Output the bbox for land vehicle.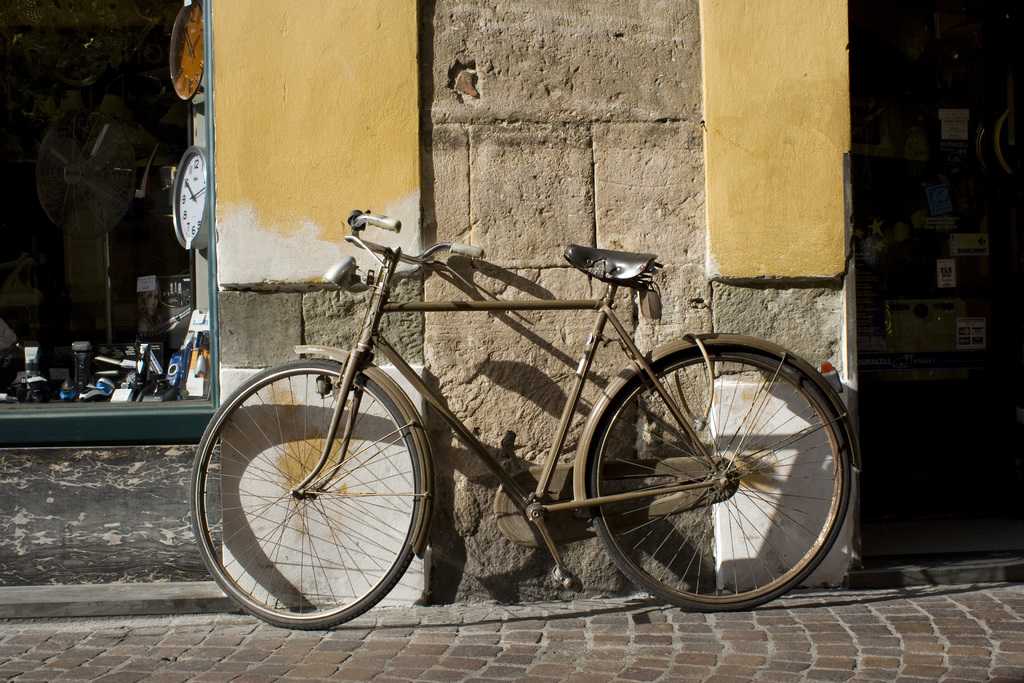
x1=214, y1=212, x2=764, y2=638.
